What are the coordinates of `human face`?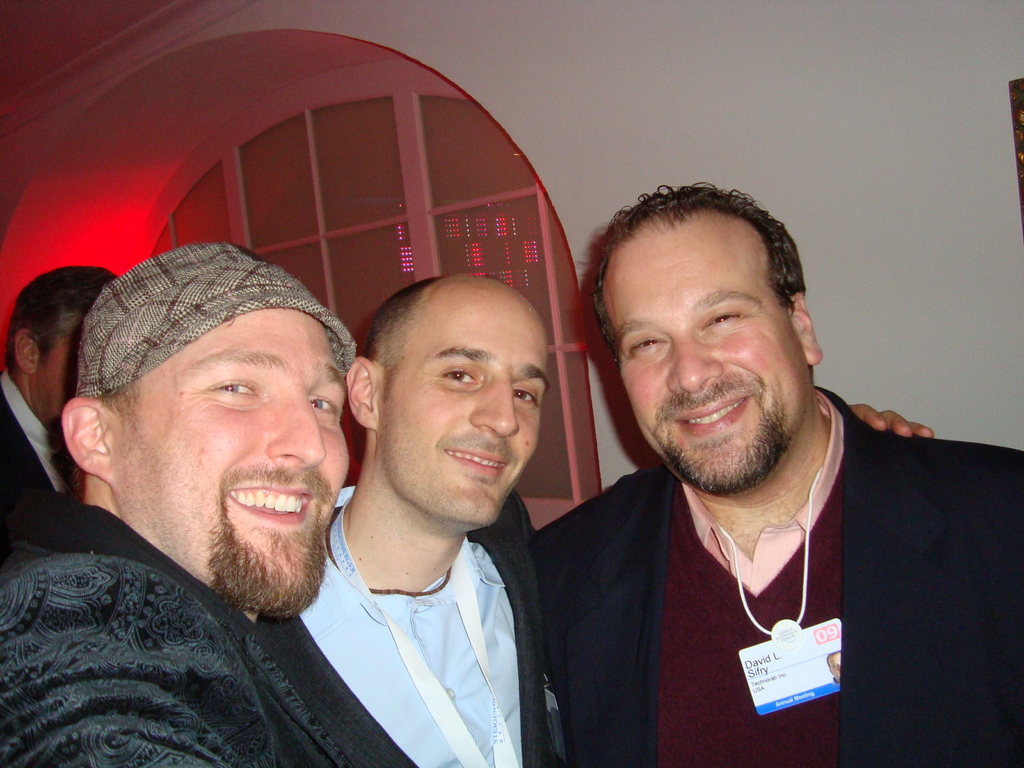
select_region(380, 277, 545, 547).
